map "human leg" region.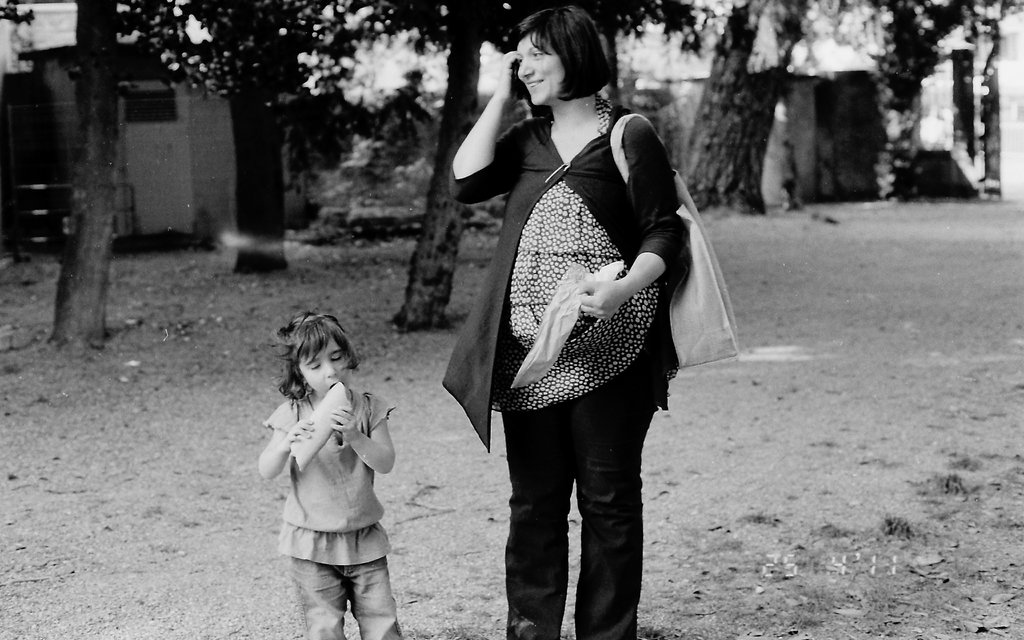
Mapped to (x1=289, y1=565, x2=342, y2=639).
